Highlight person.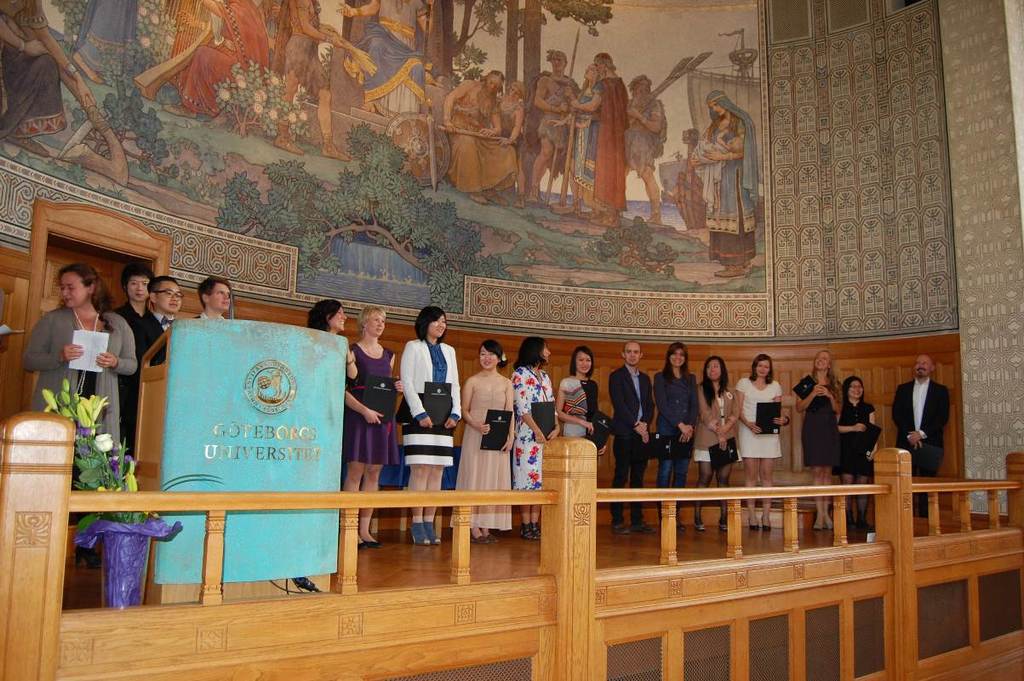
Highlighted region: box(551, 346, 614, 459).
